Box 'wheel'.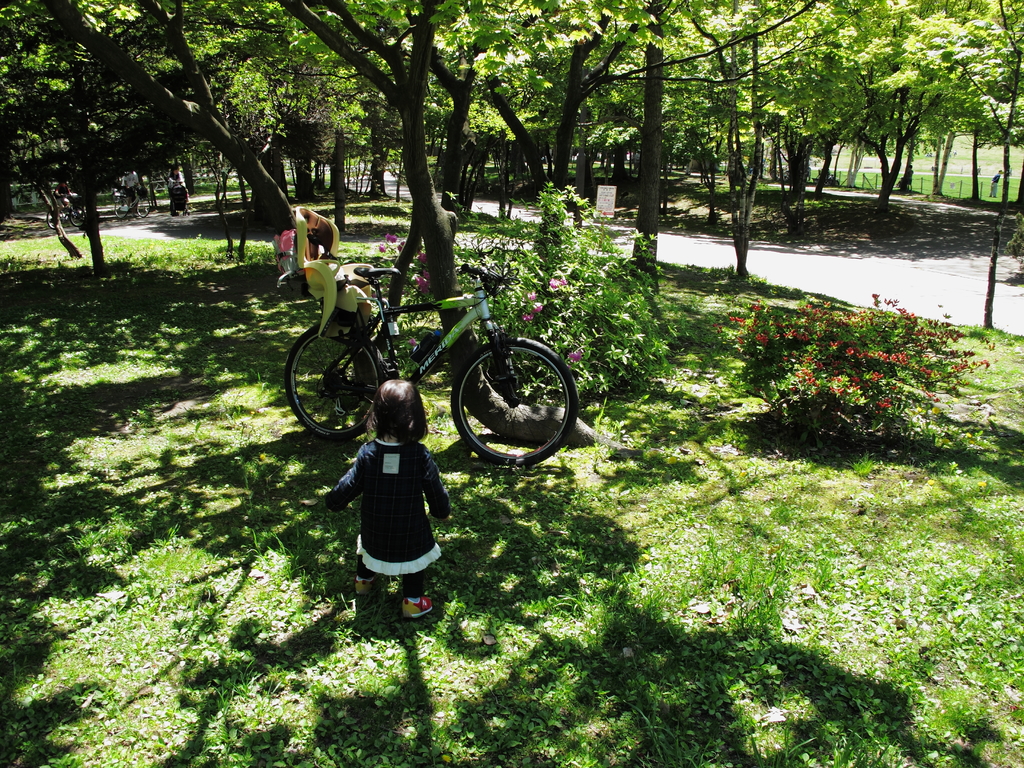
[70,202,84,228].
